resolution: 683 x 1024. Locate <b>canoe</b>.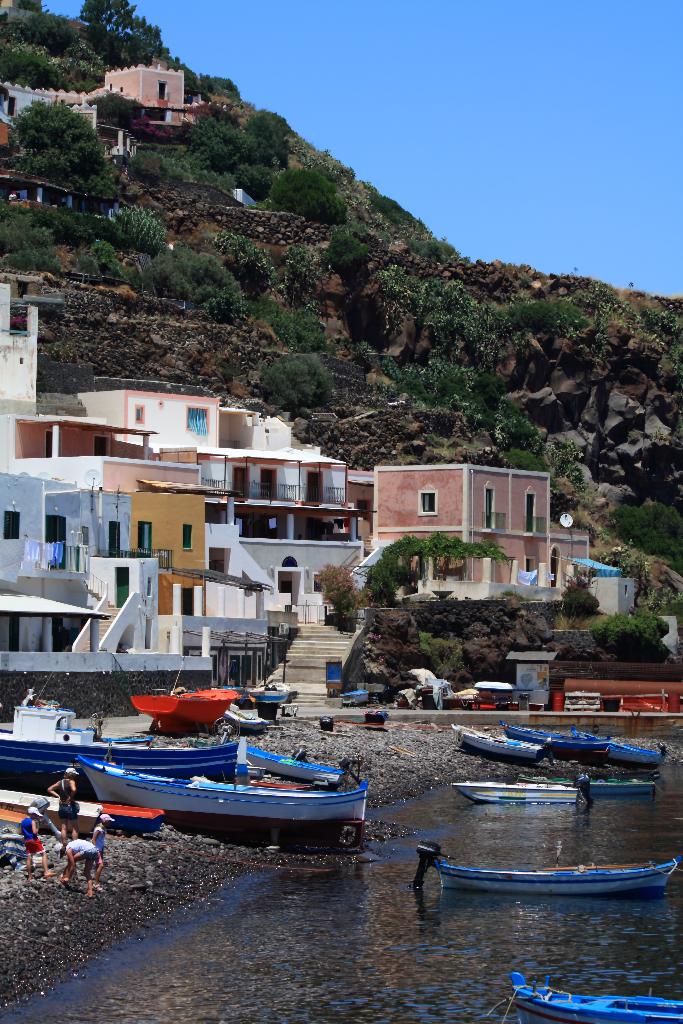
bbox=[500, 722, 613, 762].
